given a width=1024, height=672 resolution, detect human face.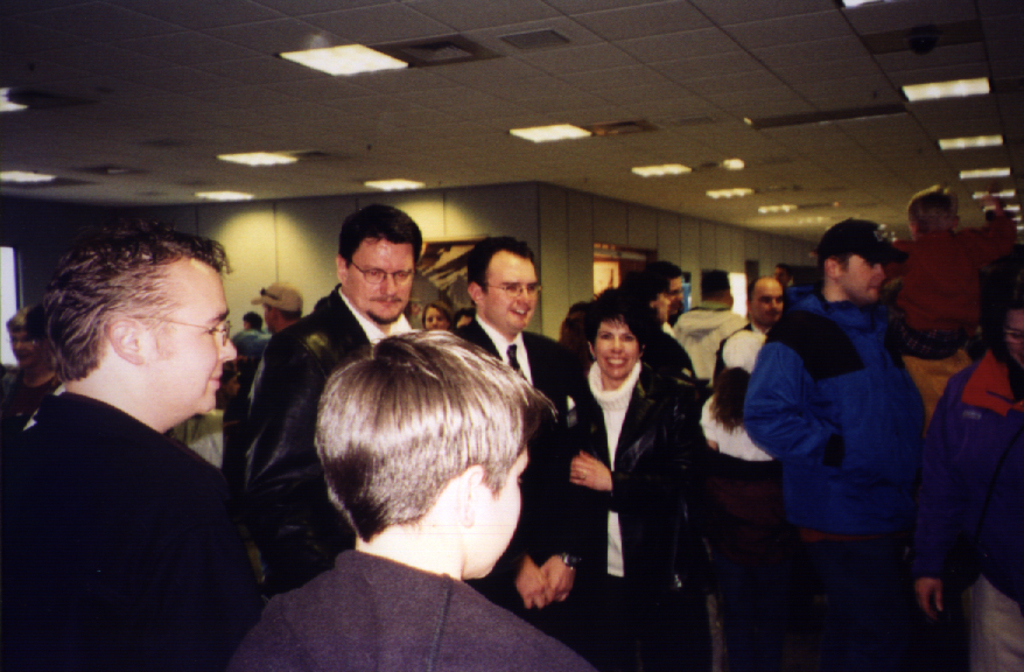
x1=422, y1=314, x2=451, y2=342.
